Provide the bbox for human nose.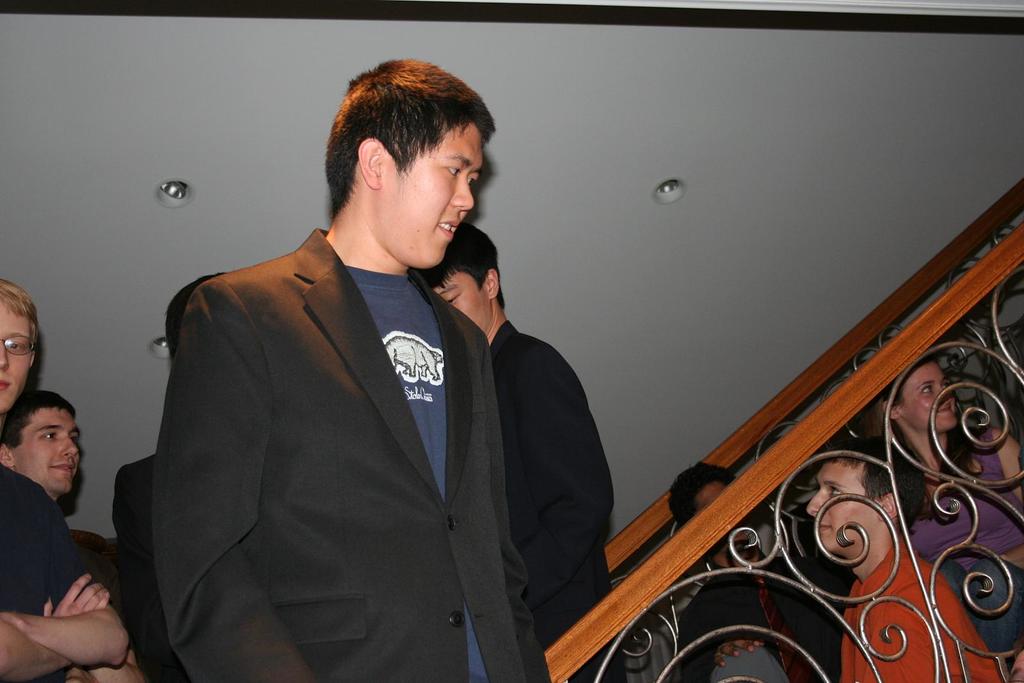
454/173/474/210.
